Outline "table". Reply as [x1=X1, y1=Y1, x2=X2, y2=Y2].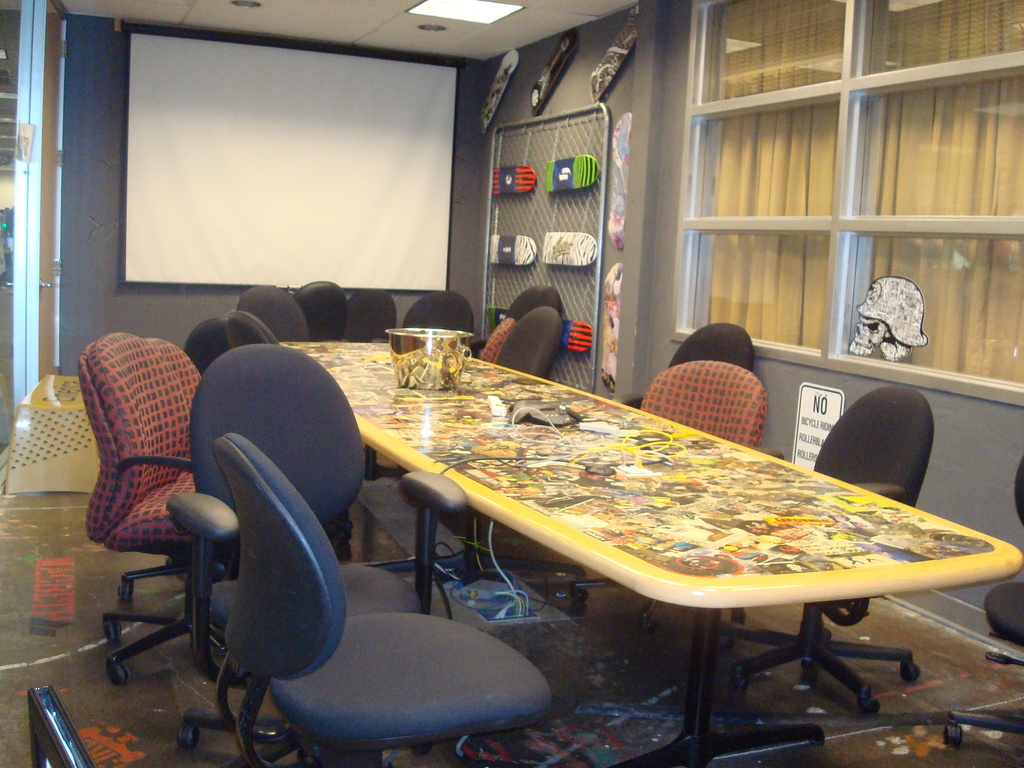
[x1=262, y1=348, x2=999, y2=766].
